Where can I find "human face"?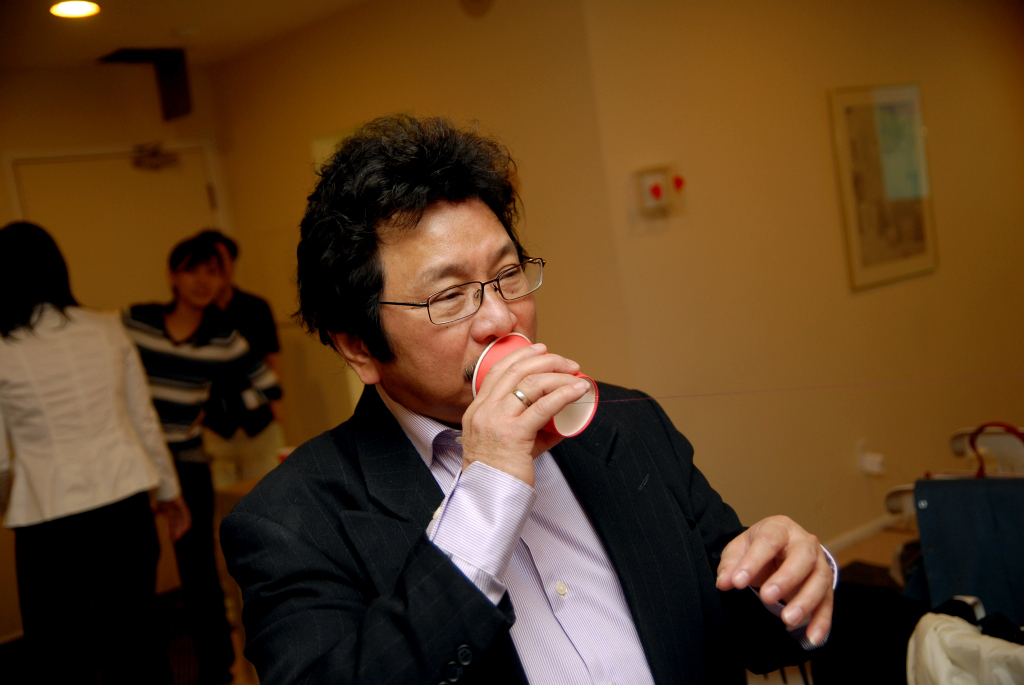
You can find it at Rect(180, 262, 221, 309).
